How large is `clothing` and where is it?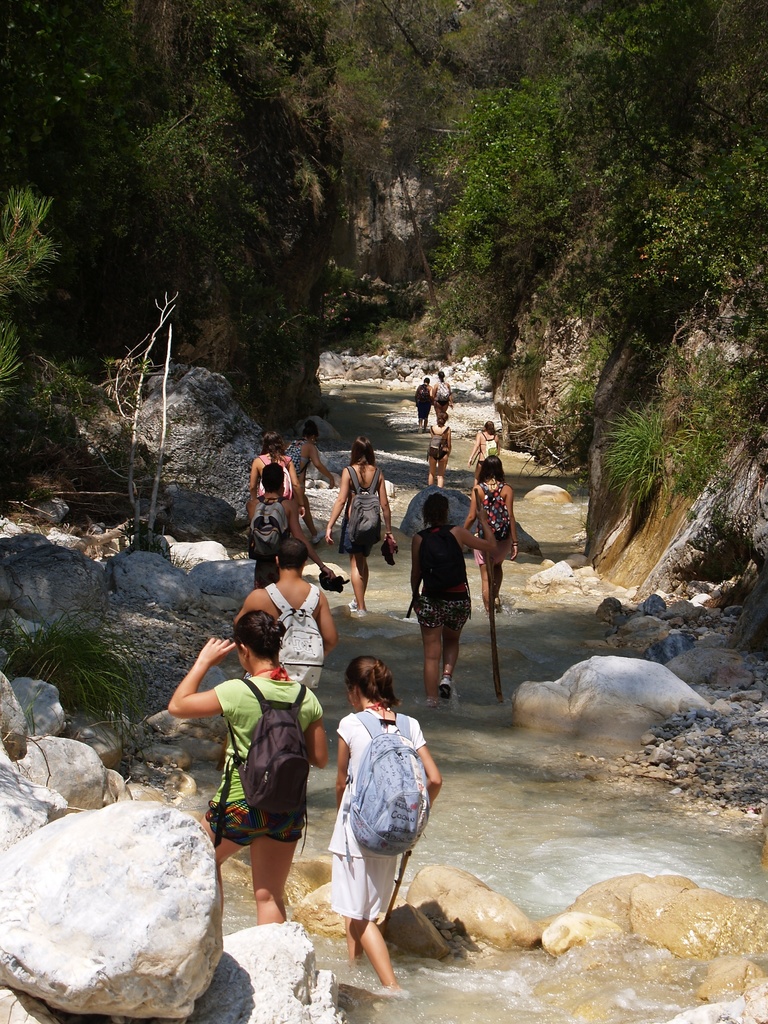
Bounding box: (428,426,452,460).
